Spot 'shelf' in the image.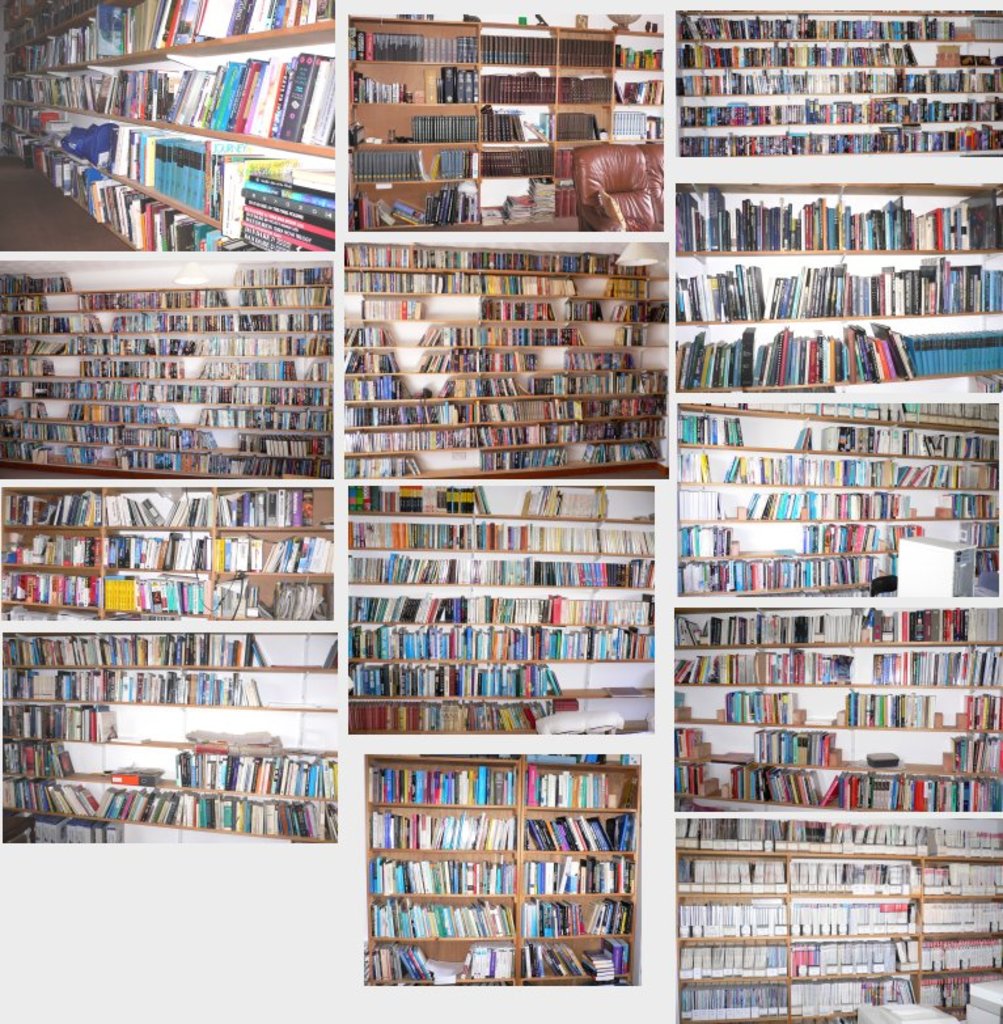
'shelf' found at x1=4 y1=0 x2=335 y2=251.
